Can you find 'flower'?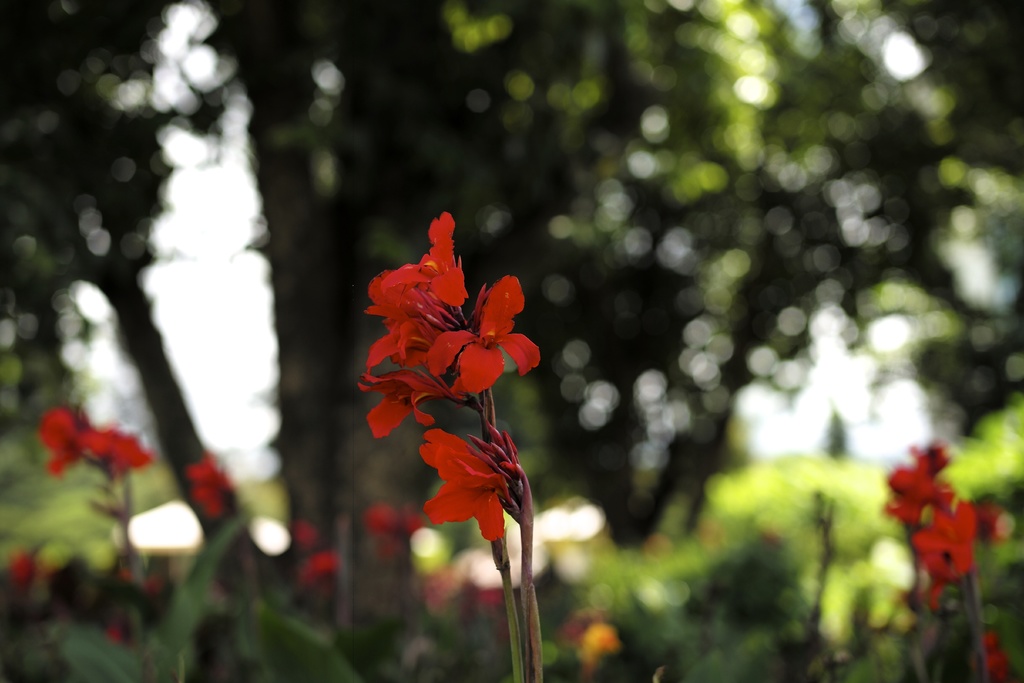
Yes, bounding box: [x1=350, y1=211, x2=474, y2=373].
